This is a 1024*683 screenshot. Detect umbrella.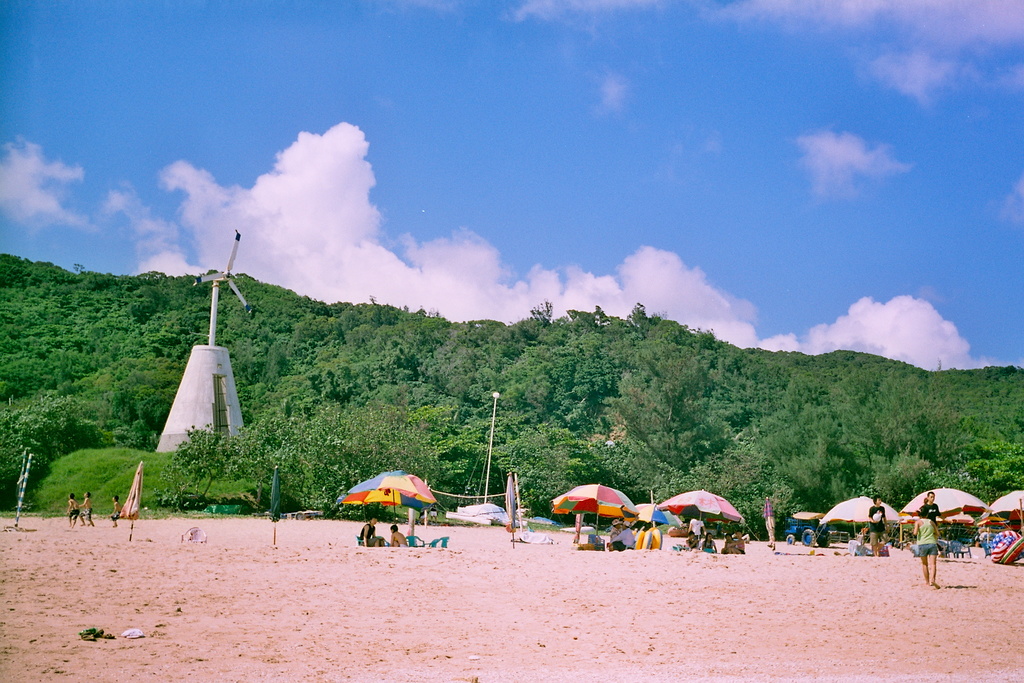
<box>657,489,753,552</box>.
